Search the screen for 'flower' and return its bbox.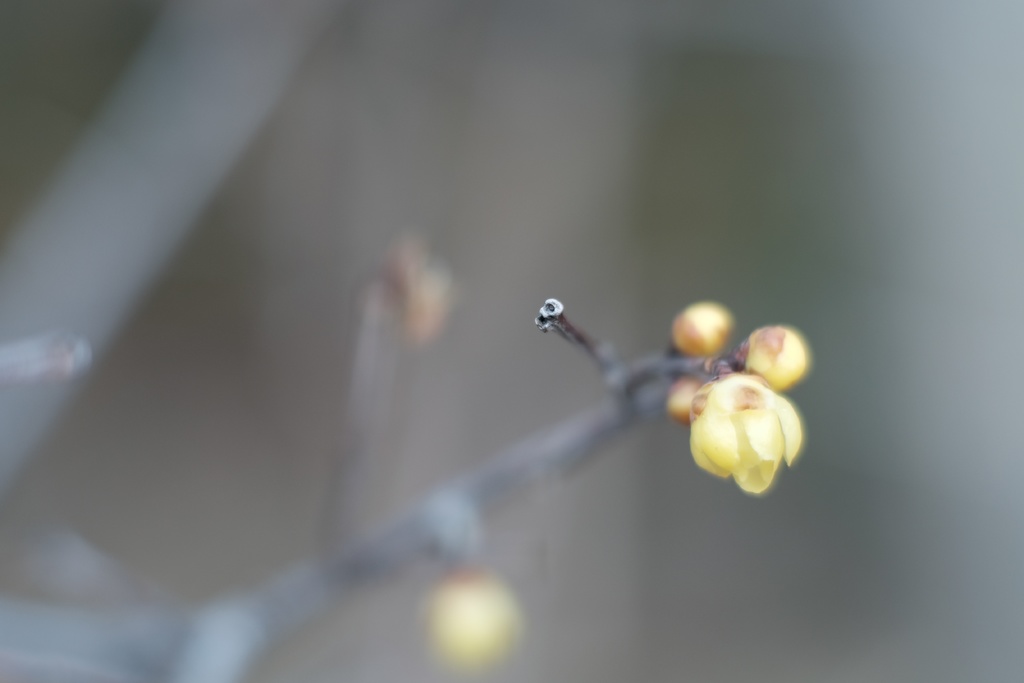
Found: Rect(674, 304, 740, 360).
